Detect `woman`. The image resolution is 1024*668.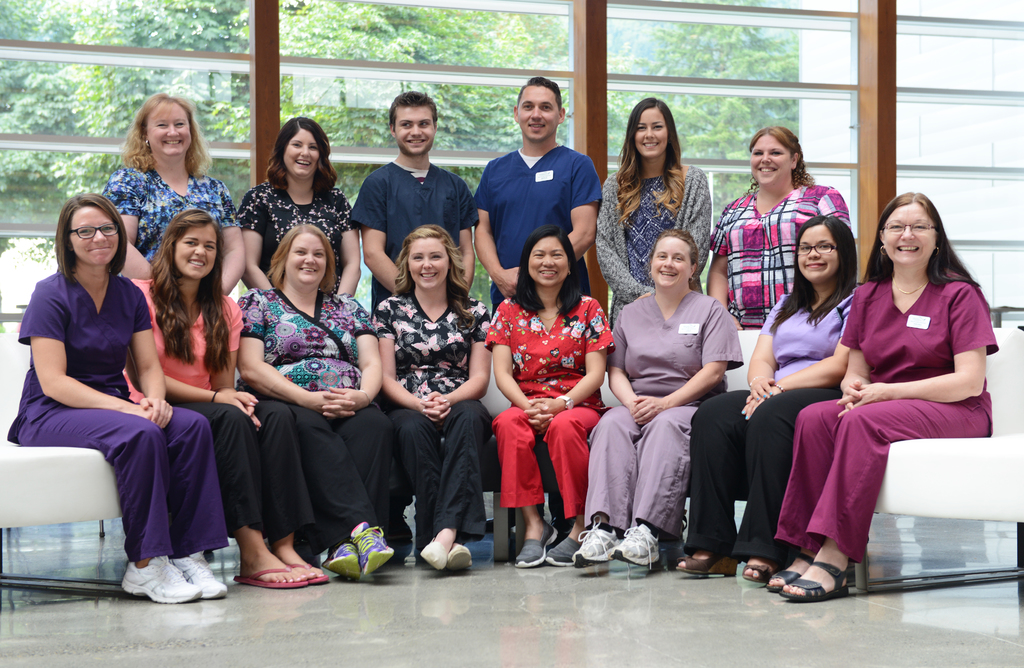
[x1=236, y1=213, x2=380, y2=591].
